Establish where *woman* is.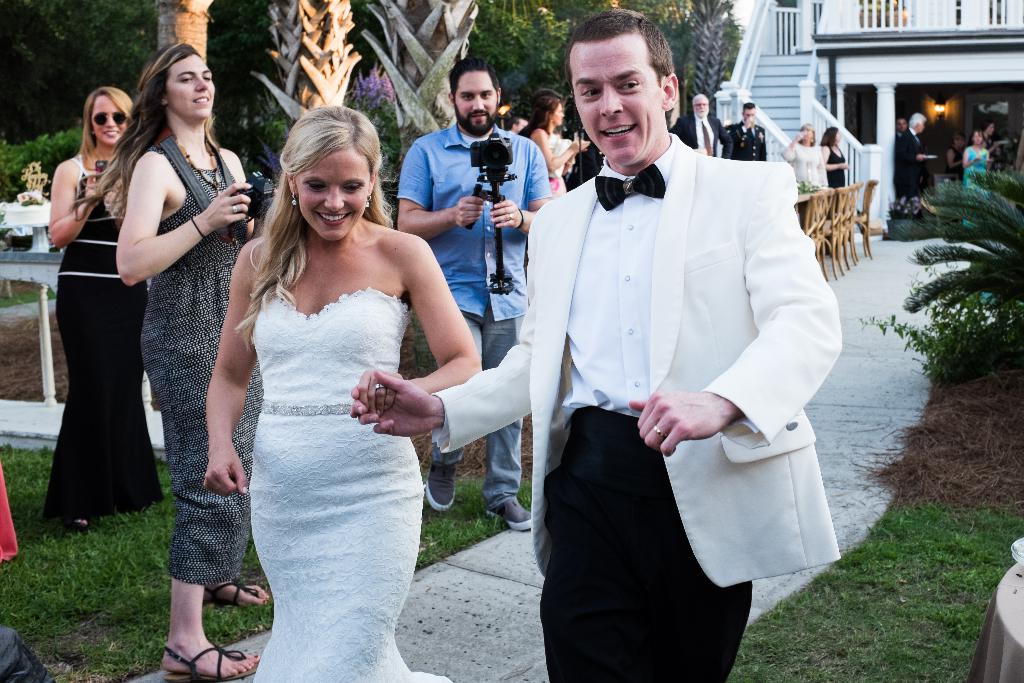
Established at bbox(193, 116, 458, 679).
